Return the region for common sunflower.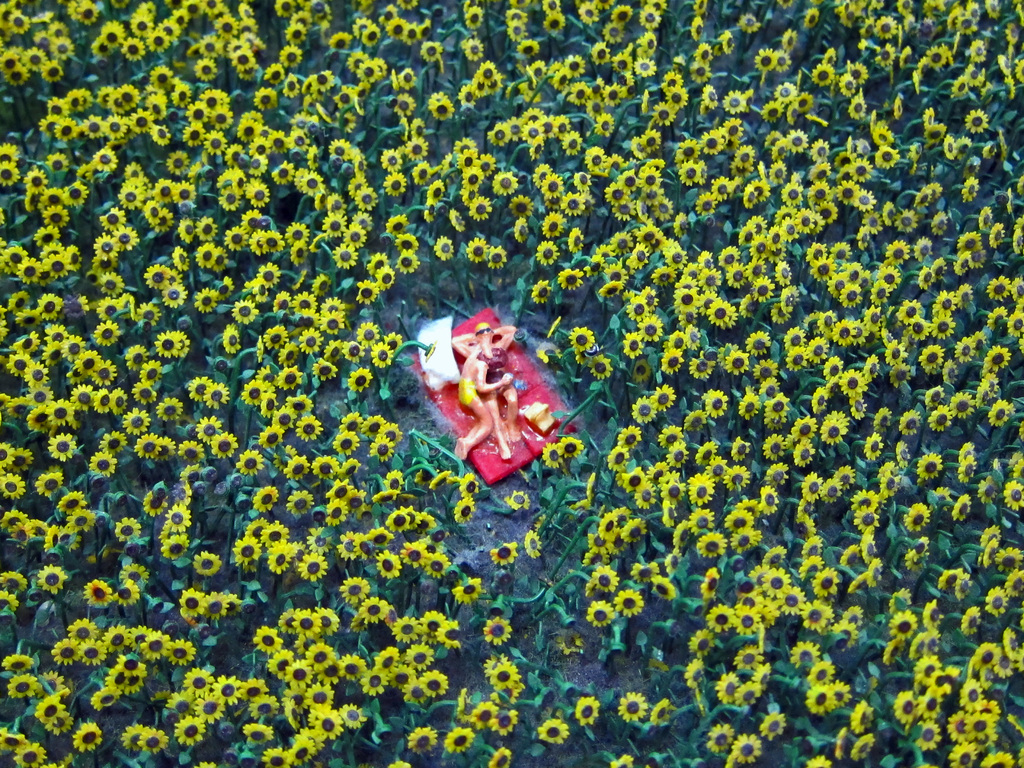
(left=294, top=555, right=326, bottom=580).
